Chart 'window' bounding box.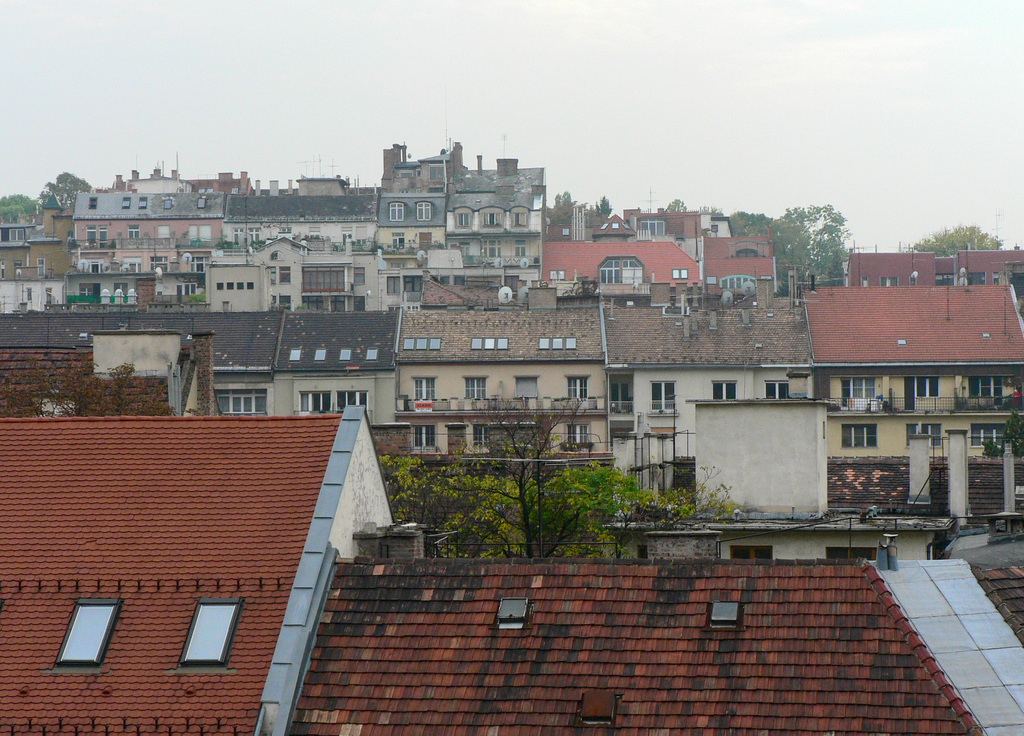
Charted: 915 375 942 399.
